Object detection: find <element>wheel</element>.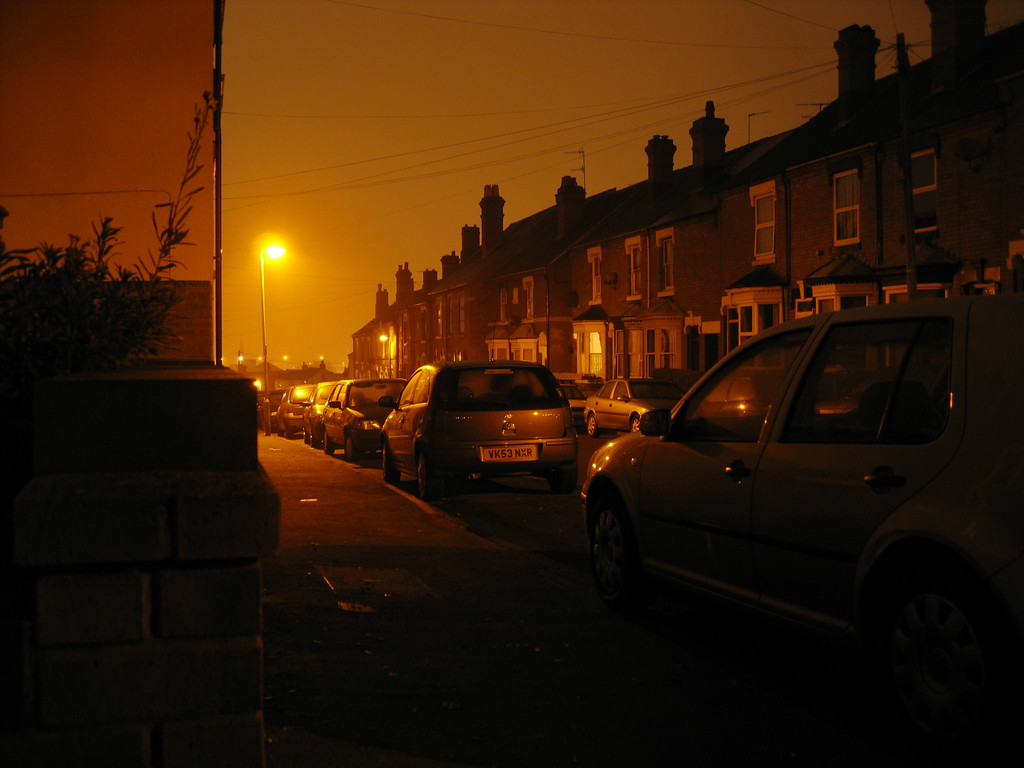
{"x1": 583, "y1": 493, "x2": 627, "y2": 602}.
